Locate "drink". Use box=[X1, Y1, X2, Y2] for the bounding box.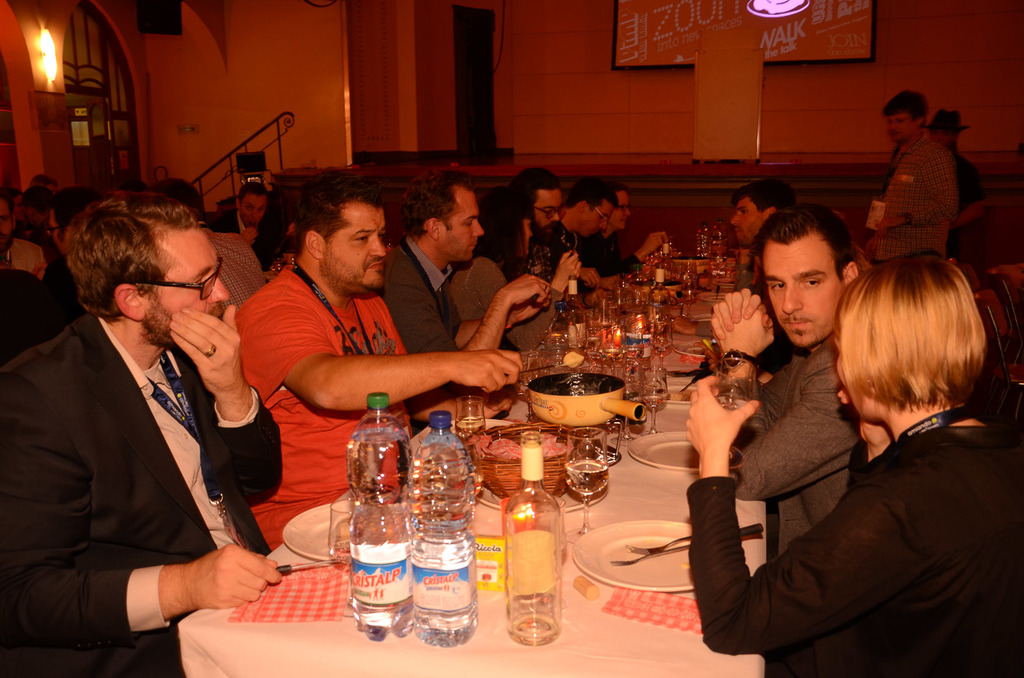
box=[344, 429, 415, 637].
